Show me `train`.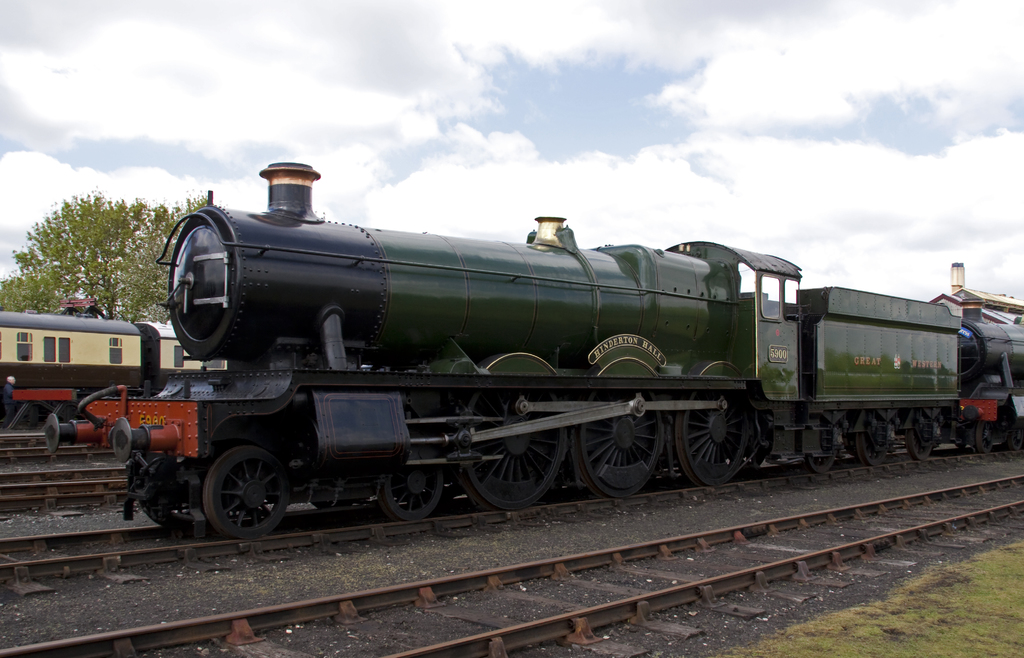
`train` is here: [left=959, top=296, right=1023, bottom=447].
